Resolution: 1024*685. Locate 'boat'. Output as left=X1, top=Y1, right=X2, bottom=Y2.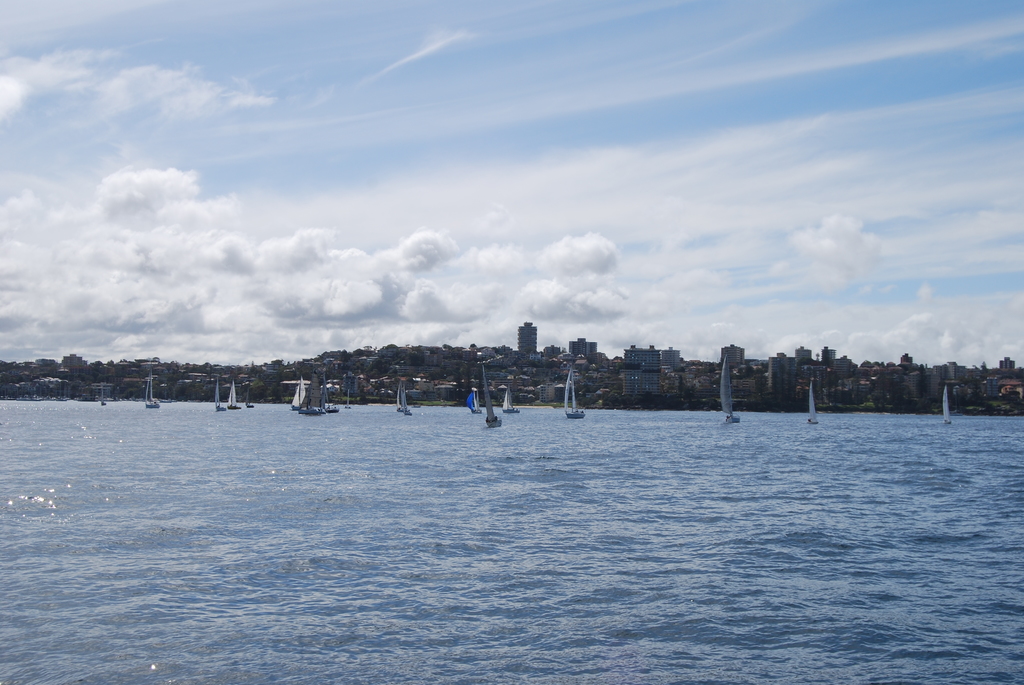
left=568, top=363, right=588, bottom=416.
